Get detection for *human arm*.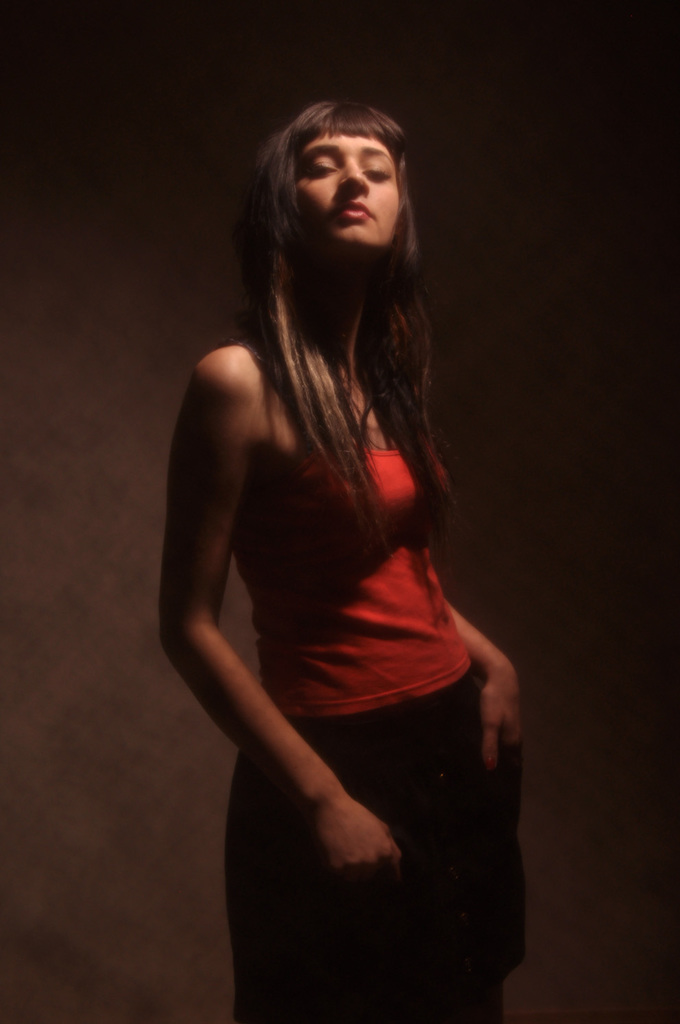
Detection: (left=434, top=606, right=529, bottom=772).
